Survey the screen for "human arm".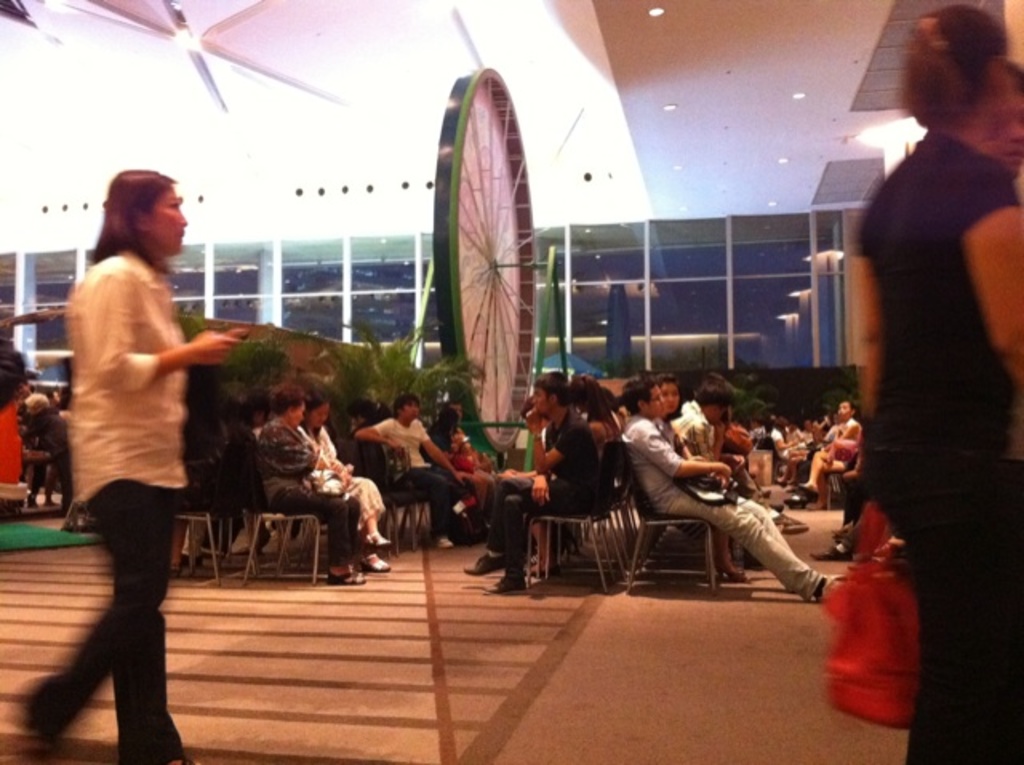
Survey found: bbox=(858, 232, 878, 418).
